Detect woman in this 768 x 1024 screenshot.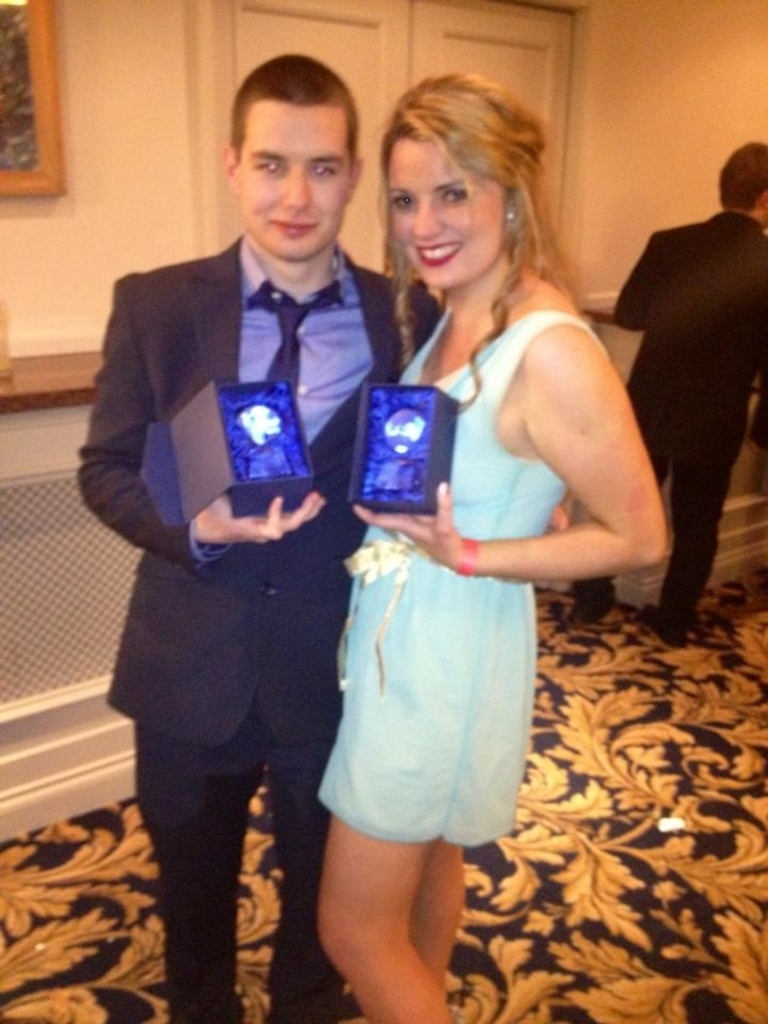
Detection: select_region(335, 60, 686, 1023).
